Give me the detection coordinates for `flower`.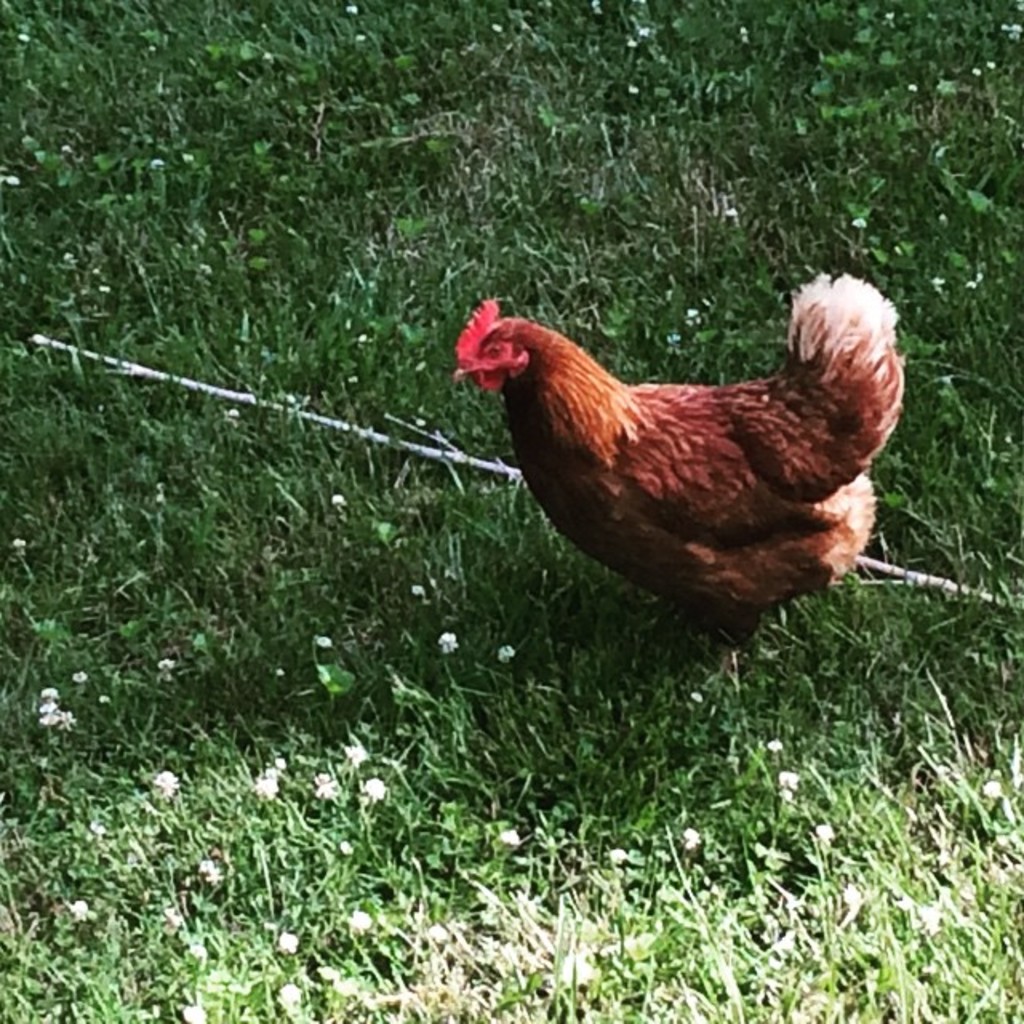
l=277, t=754, r=290, b=765.
